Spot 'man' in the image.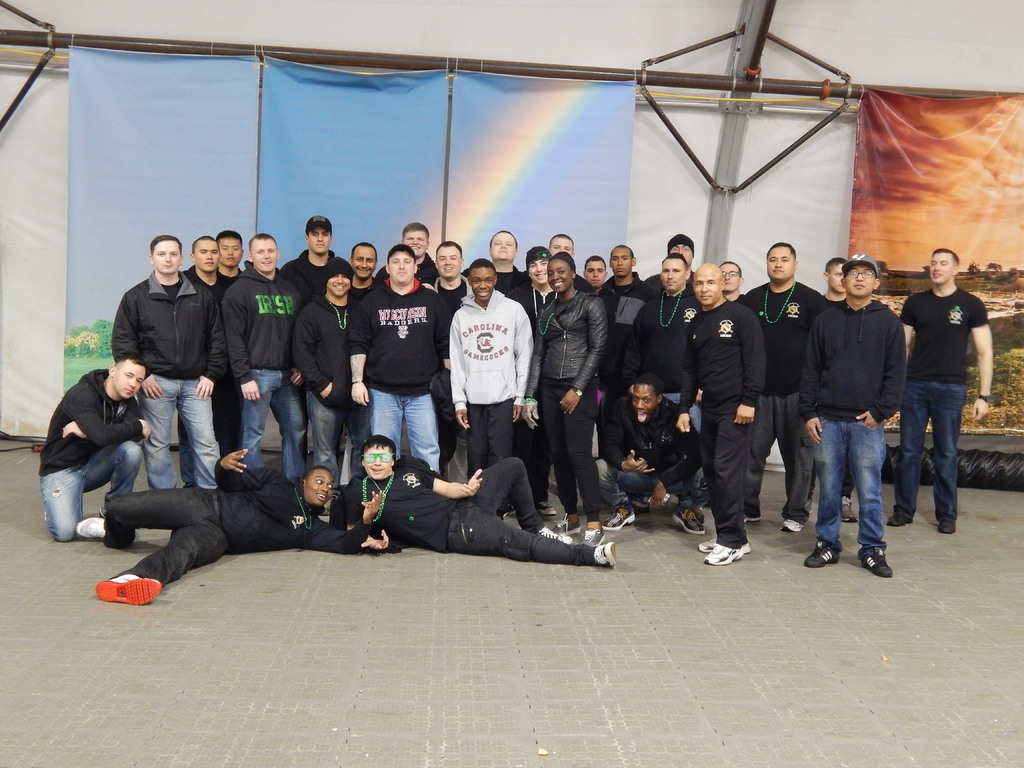
'man' found at detection(717, 261, 749, 307).
